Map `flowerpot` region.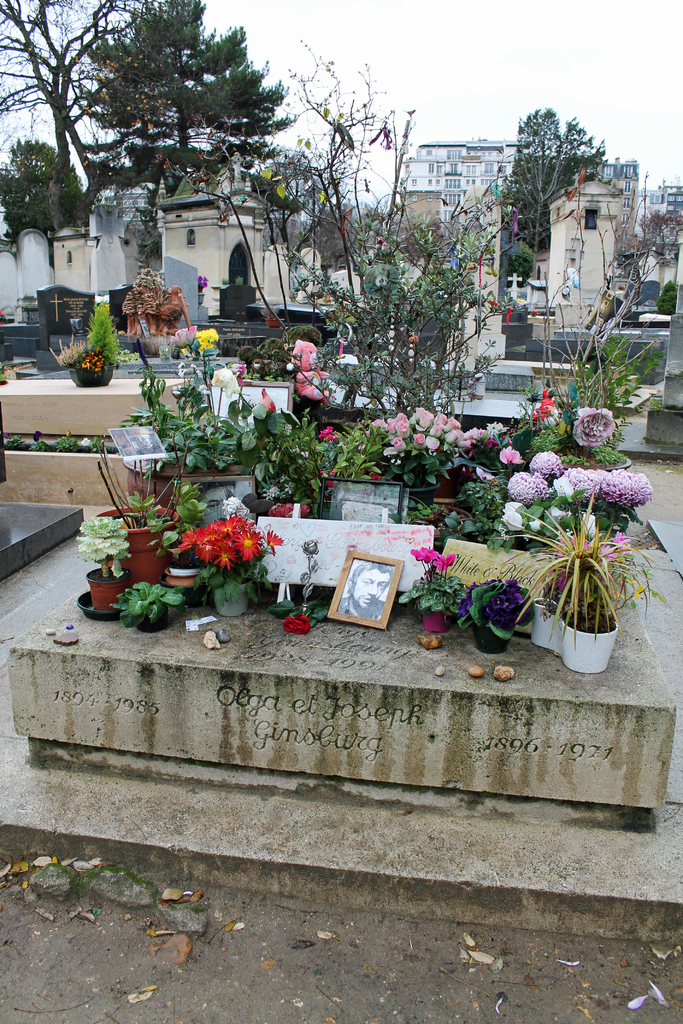
Mapped to BBox(418, 609, 456, 634).
